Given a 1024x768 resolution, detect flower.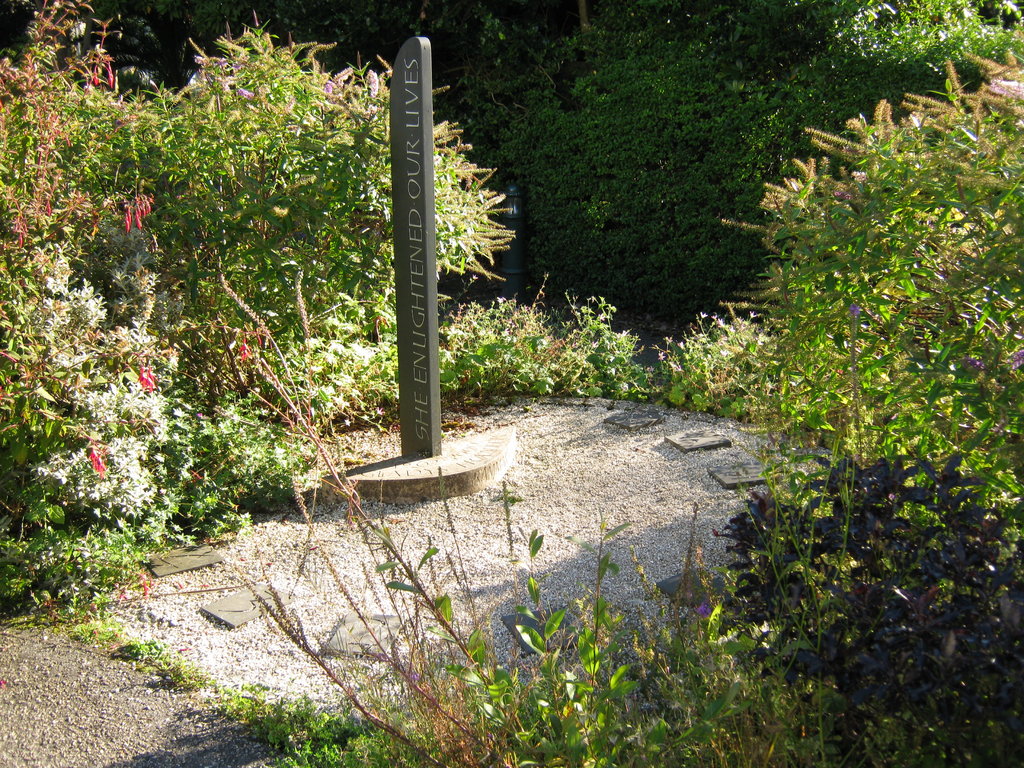
{"left": 136, "top": 362, "right": 155, "bottom": 395}.
